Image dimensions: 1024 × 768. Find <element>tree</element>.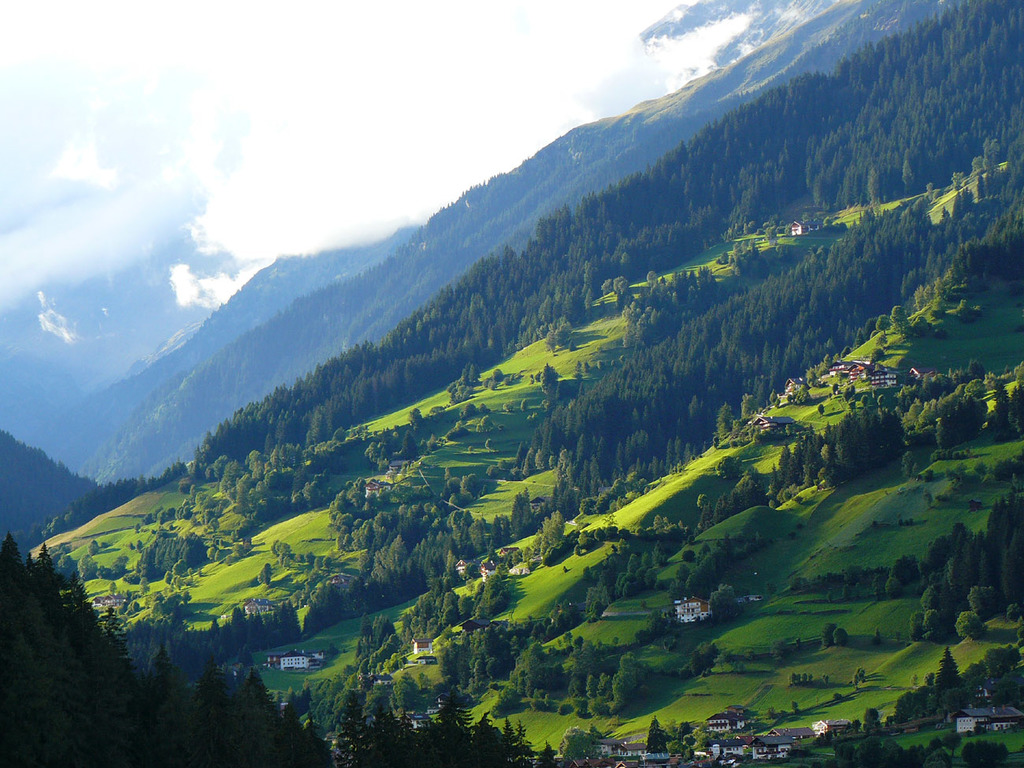
(x1=314, y1=425, x2=359, y2=465).
